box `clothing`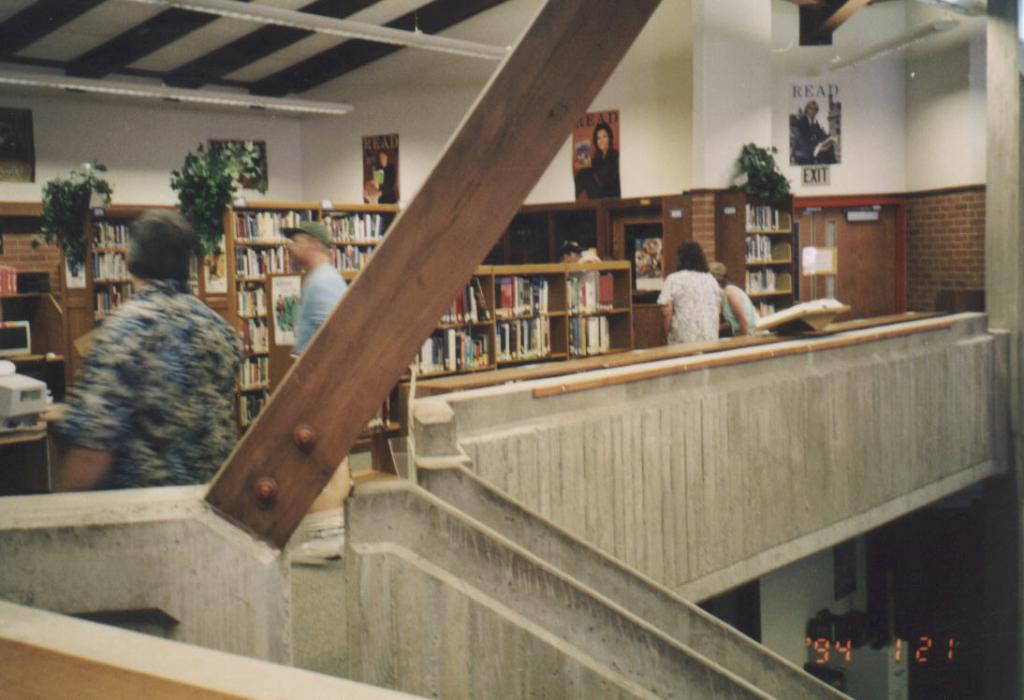
x1=43, y1=255, x2=238, y2=522
